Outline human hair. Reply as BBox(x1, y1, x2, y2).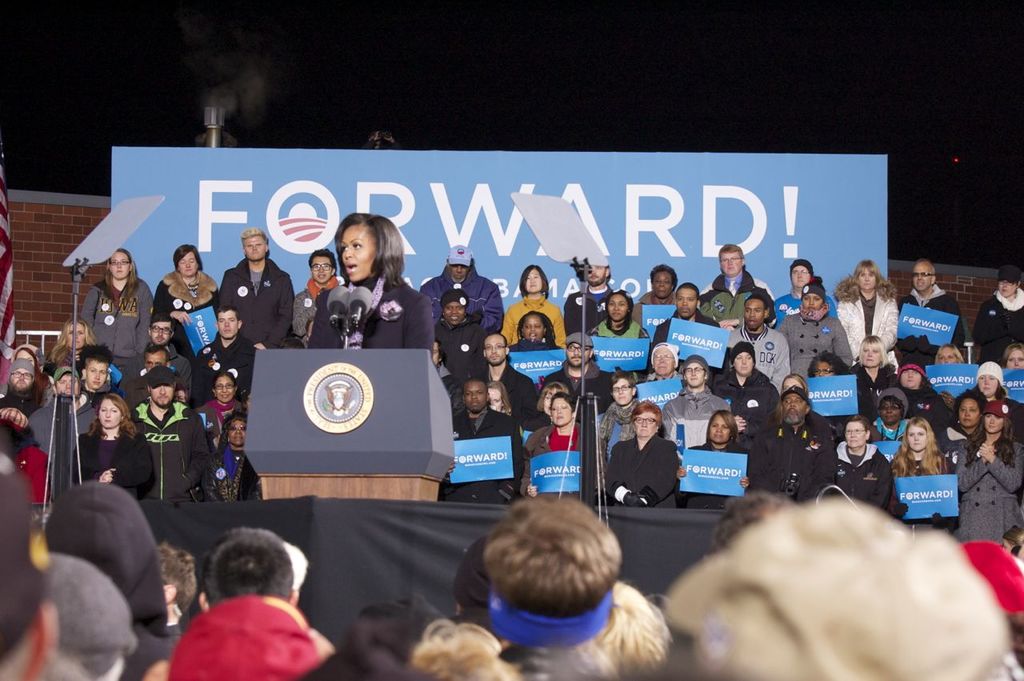
BBox(534, 379, 570, 412).
